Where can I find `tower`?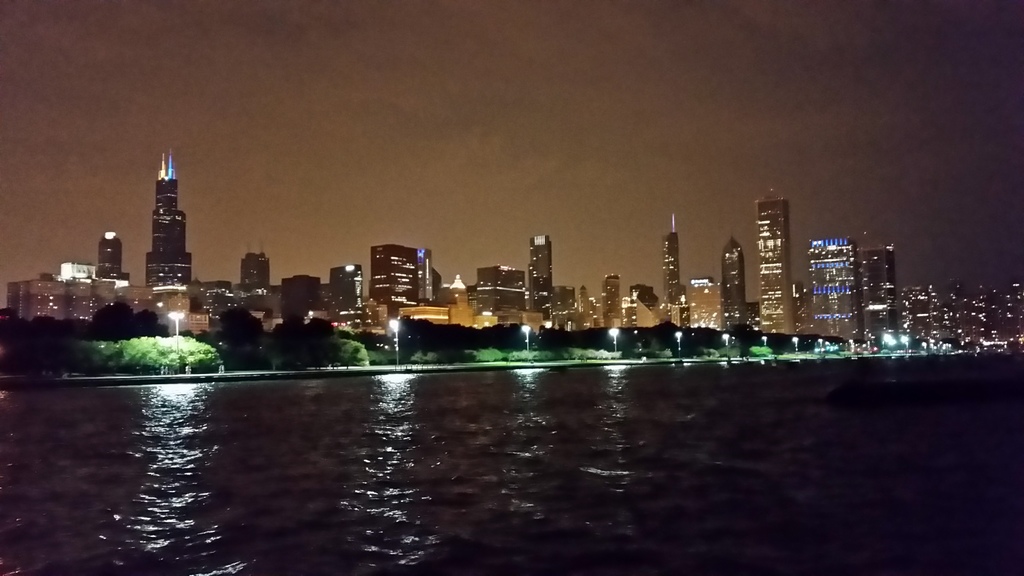
You can find it at (661,221,684,316).
